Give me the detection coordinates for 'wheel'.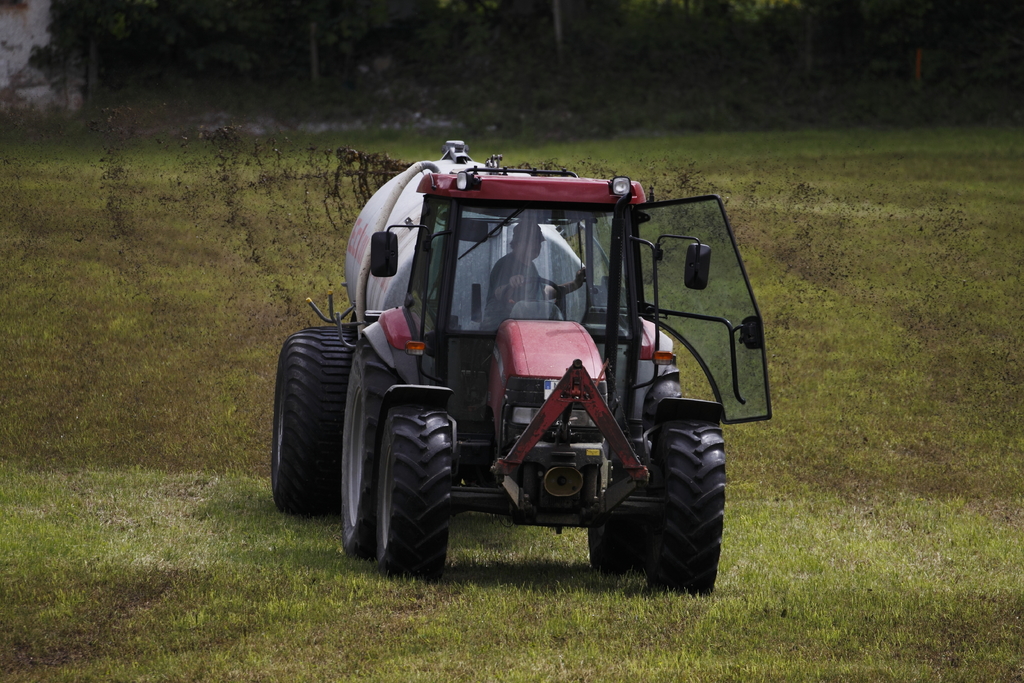
[x1=268, y1=320, x2=354, y2=525].
